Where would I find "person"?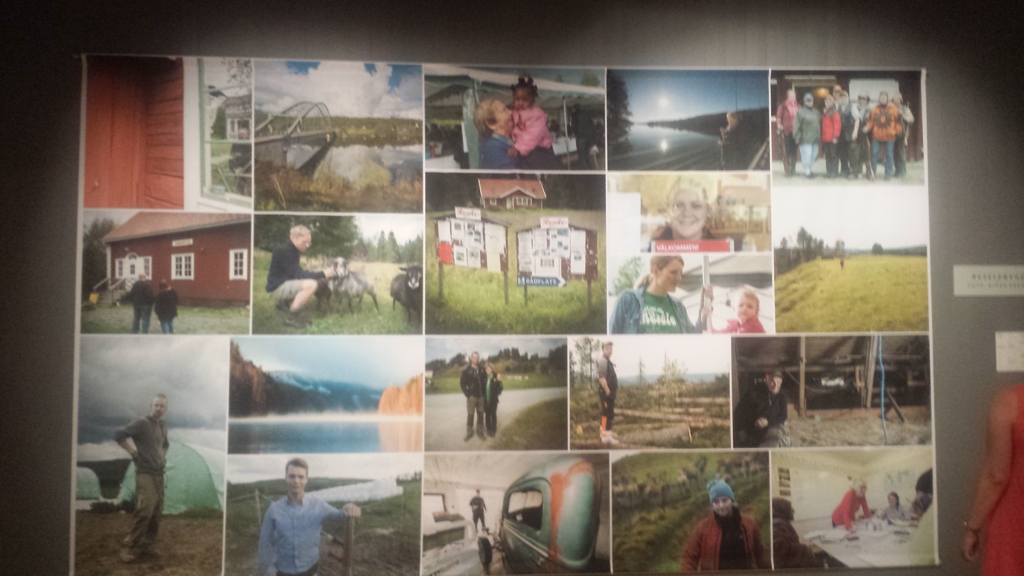
At <box>127,273,154,334</box>.
